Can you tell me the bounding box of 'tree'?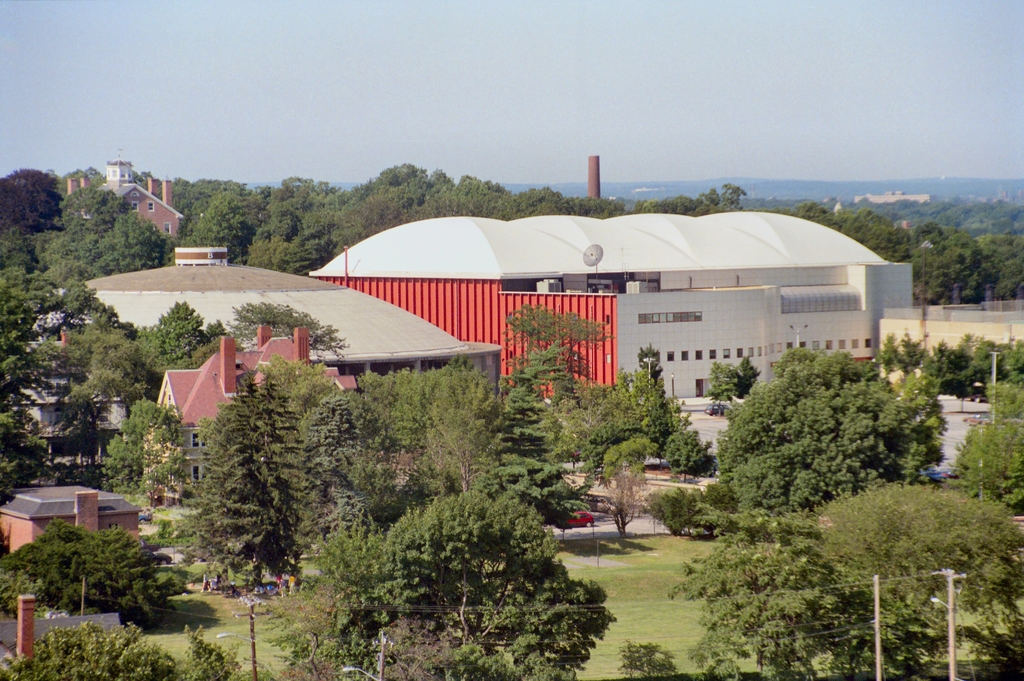
box=[815, 201, 910, 274].
